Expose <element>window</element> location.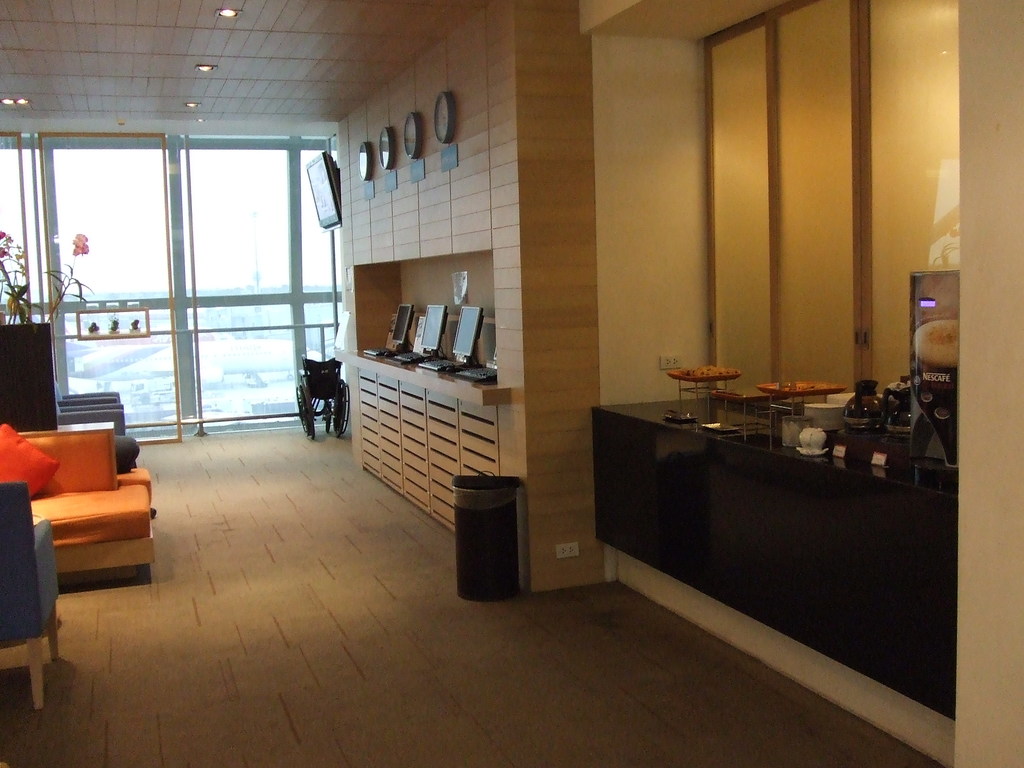
Exposed at select_region(186, 298, 301, 422).
